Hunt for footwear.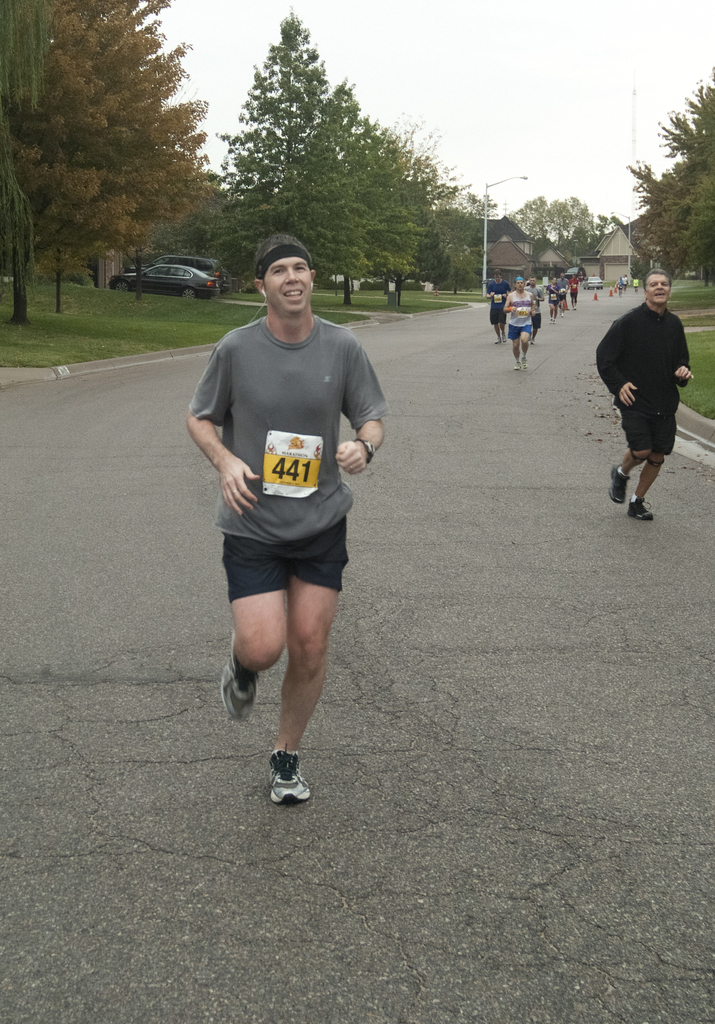
Hunted down at bbox(502, 333, 508, 344).
